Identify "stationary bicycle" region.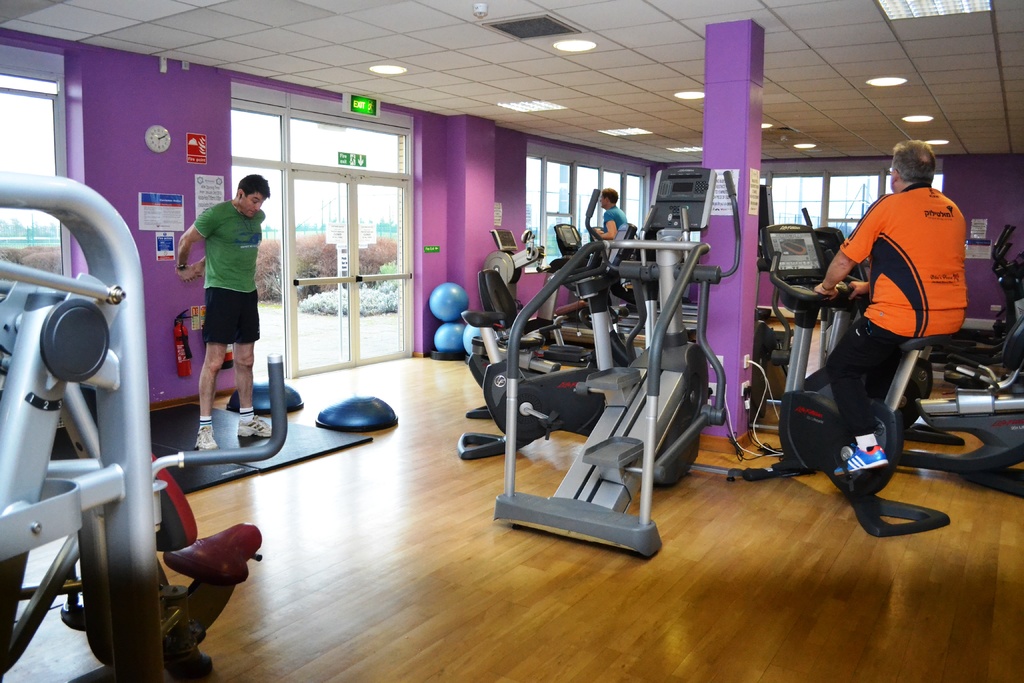
Region: left=491, top=164, right=740, bottom=559.
